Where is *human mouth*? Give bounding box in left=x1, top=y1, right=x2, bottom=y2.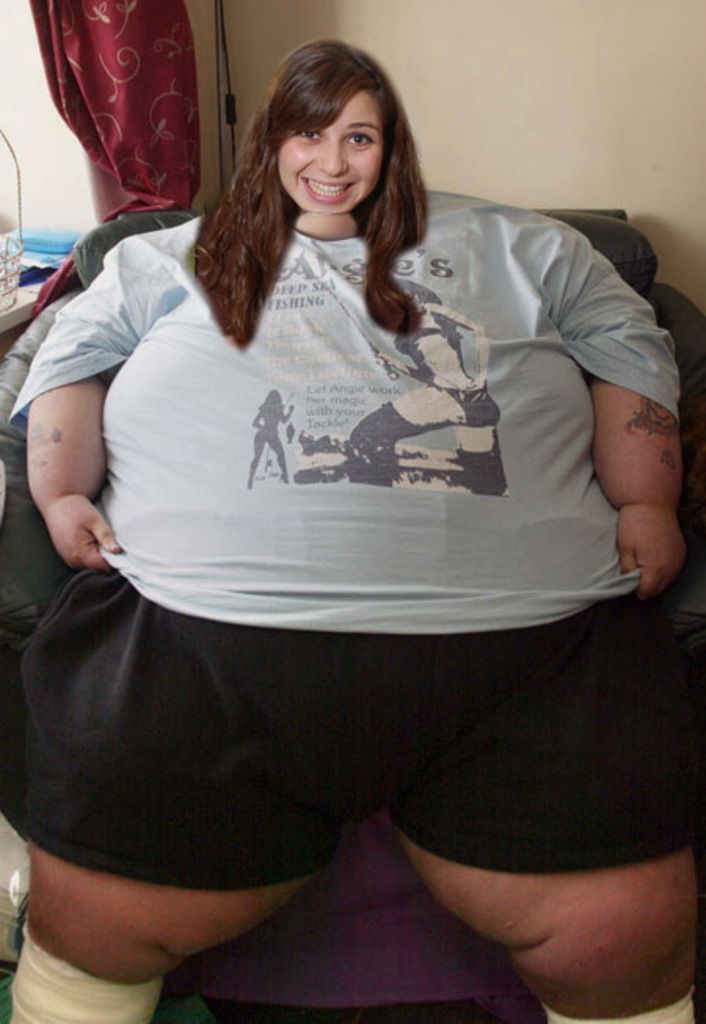
left=301, top=177, right=358, bottom=201.
